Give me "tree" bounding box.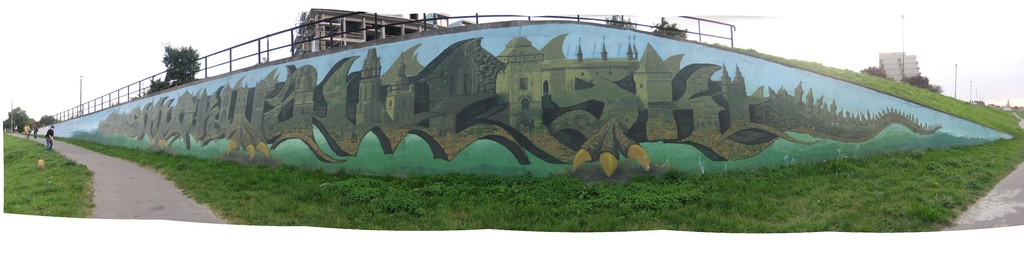
bbox=(653, 17, 685, 41).
